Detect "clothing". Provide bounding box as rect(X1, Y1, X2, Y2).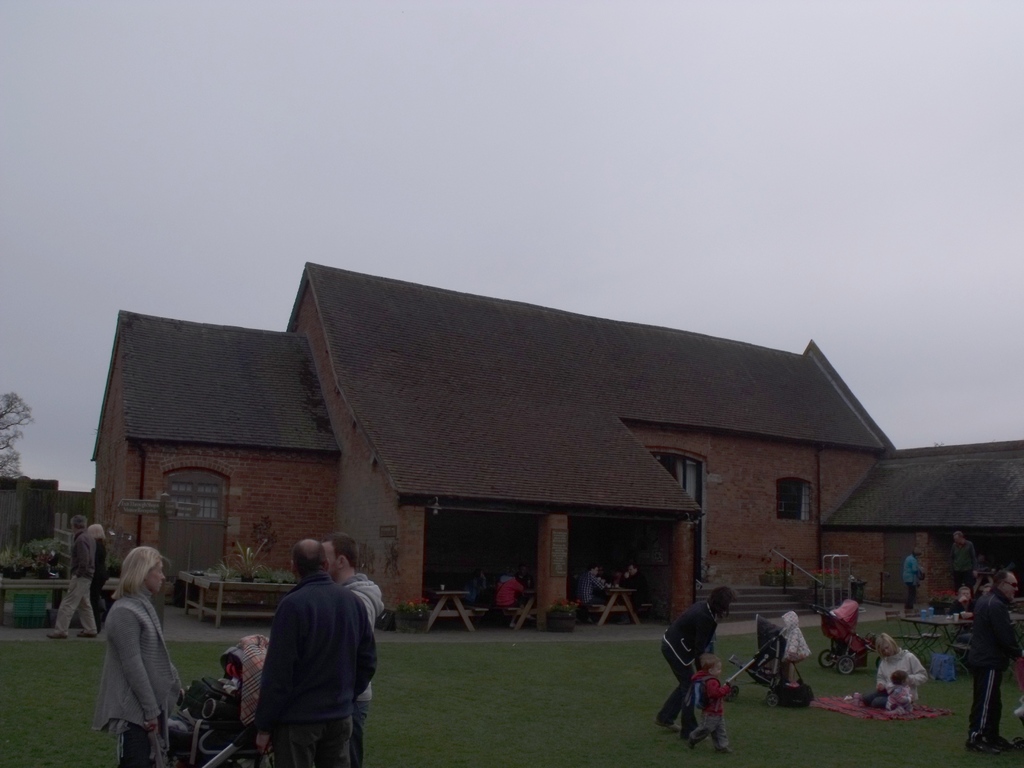
rect(658, 600, 721, 720).
